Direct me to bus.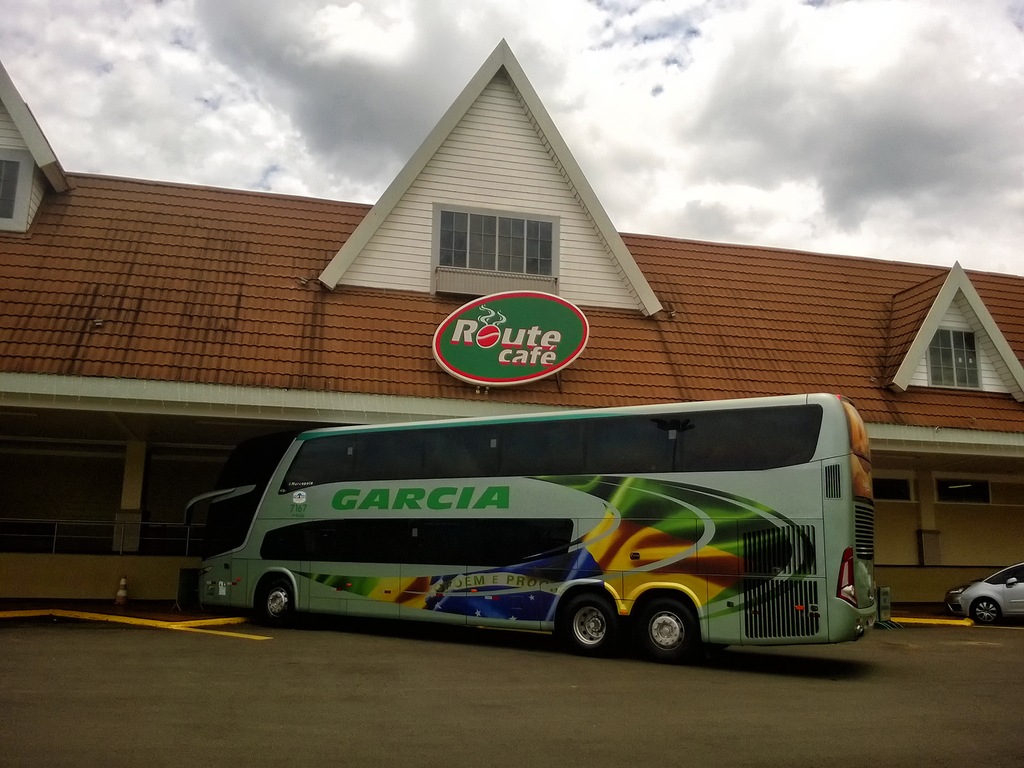
Direction: 186,394,890,661.
